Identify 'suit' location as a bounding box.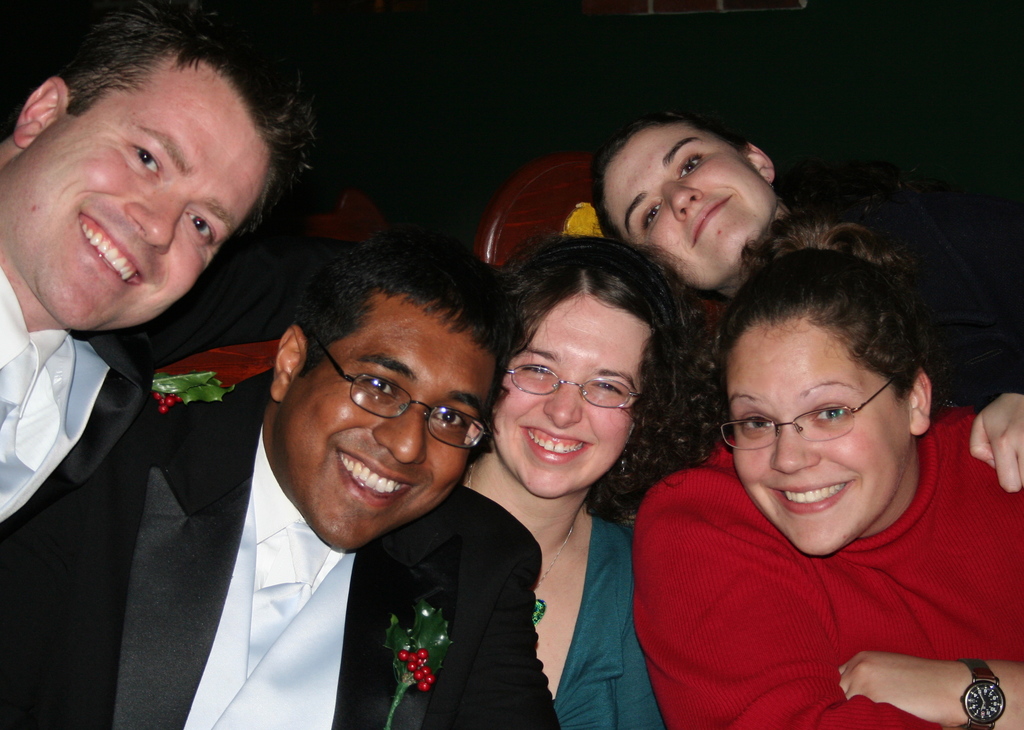
BBox(0, 257, 163, 729).
